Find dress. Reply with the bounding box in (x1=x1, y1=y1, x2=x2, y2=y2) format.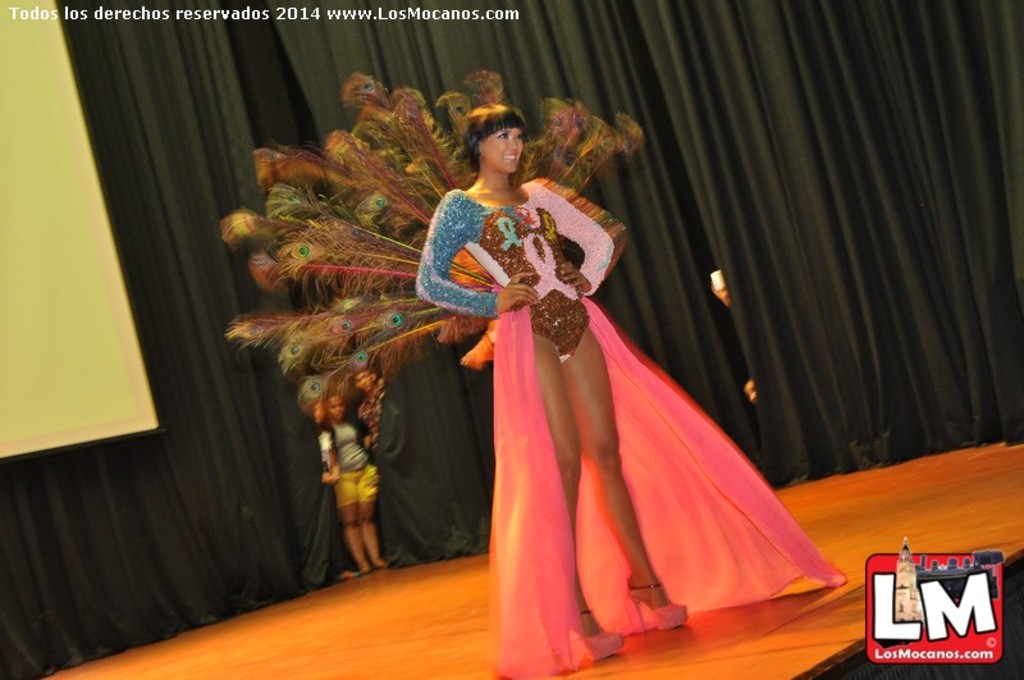
(x1=311, y1=416, x2=397, y2=522).
